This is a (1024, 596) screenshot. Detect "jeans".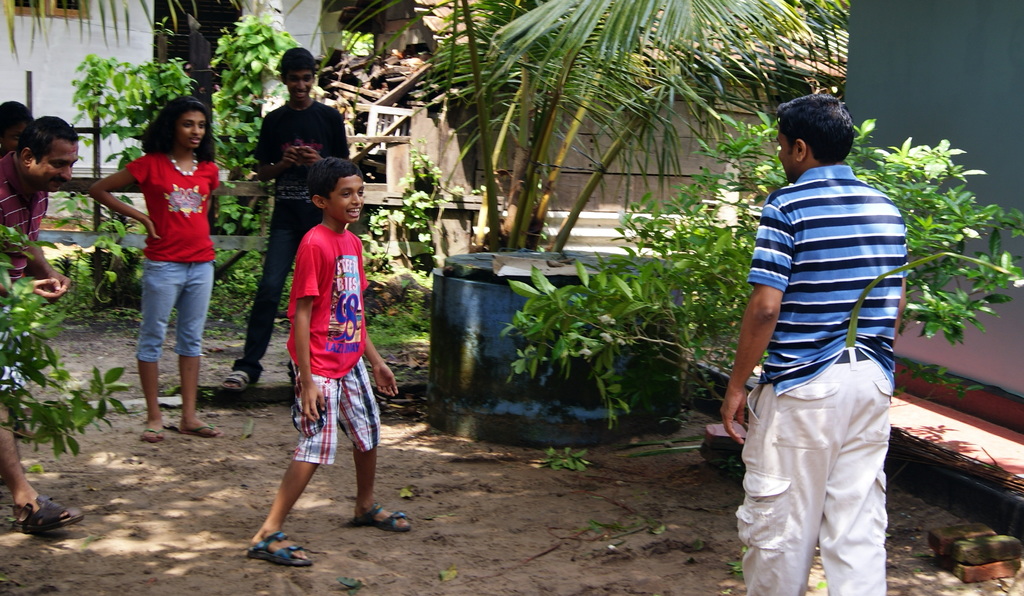
box(134, 257, 204, 358).
